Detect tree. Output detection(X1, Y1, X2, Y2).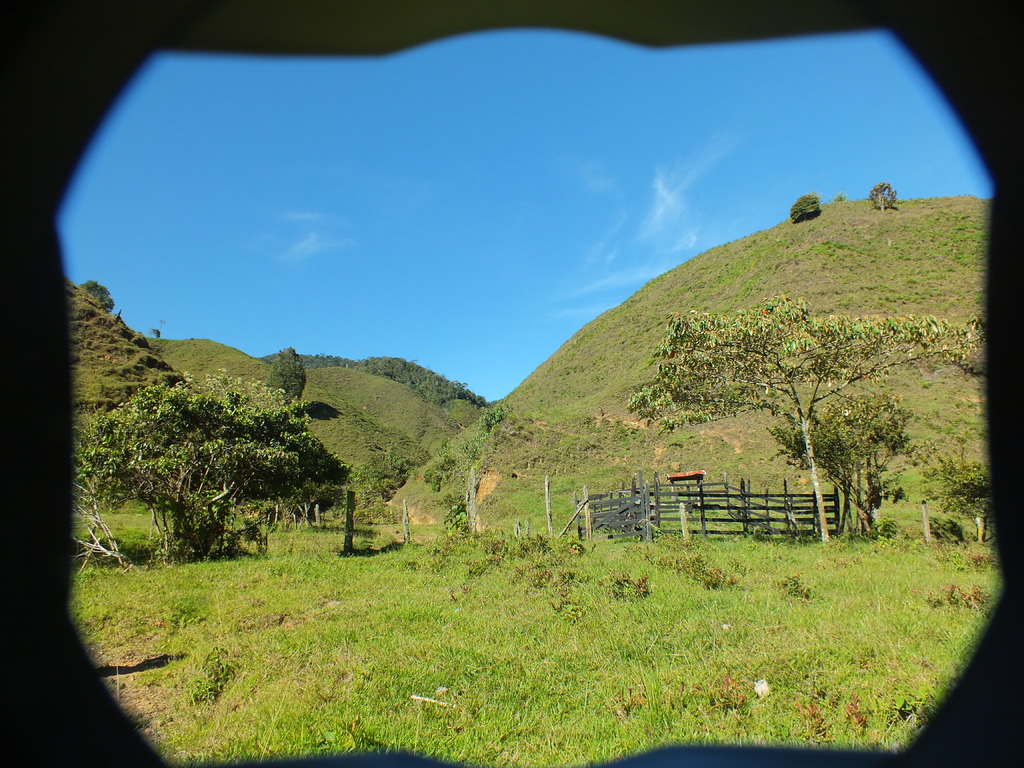
detection(774, 390, 912, 534).
